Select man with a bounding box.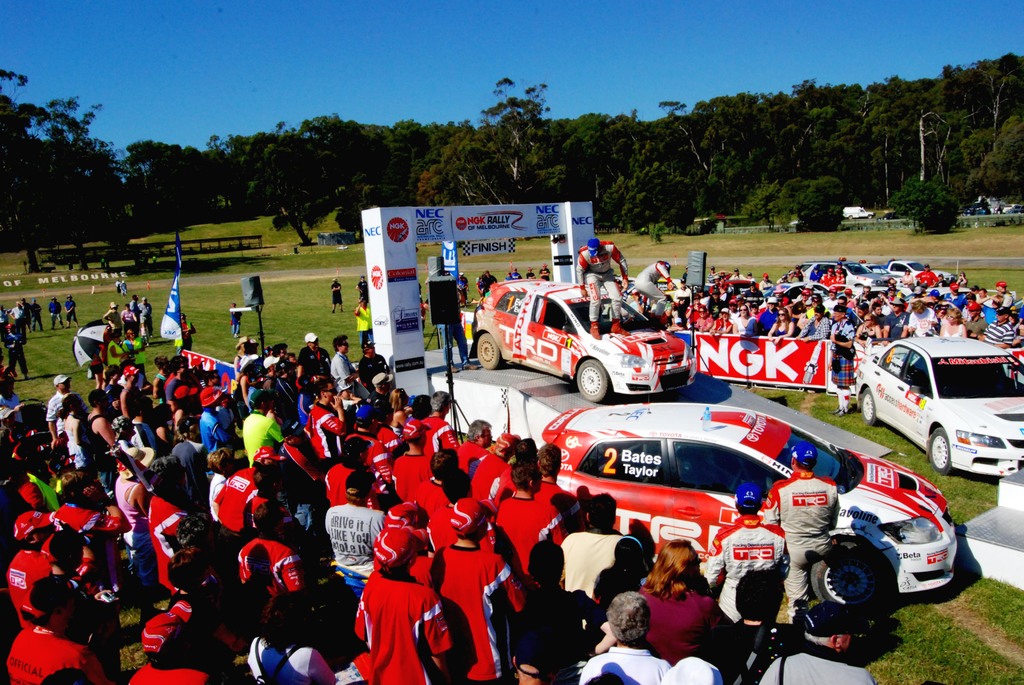
l=380, t=448, r=463, b=519.
